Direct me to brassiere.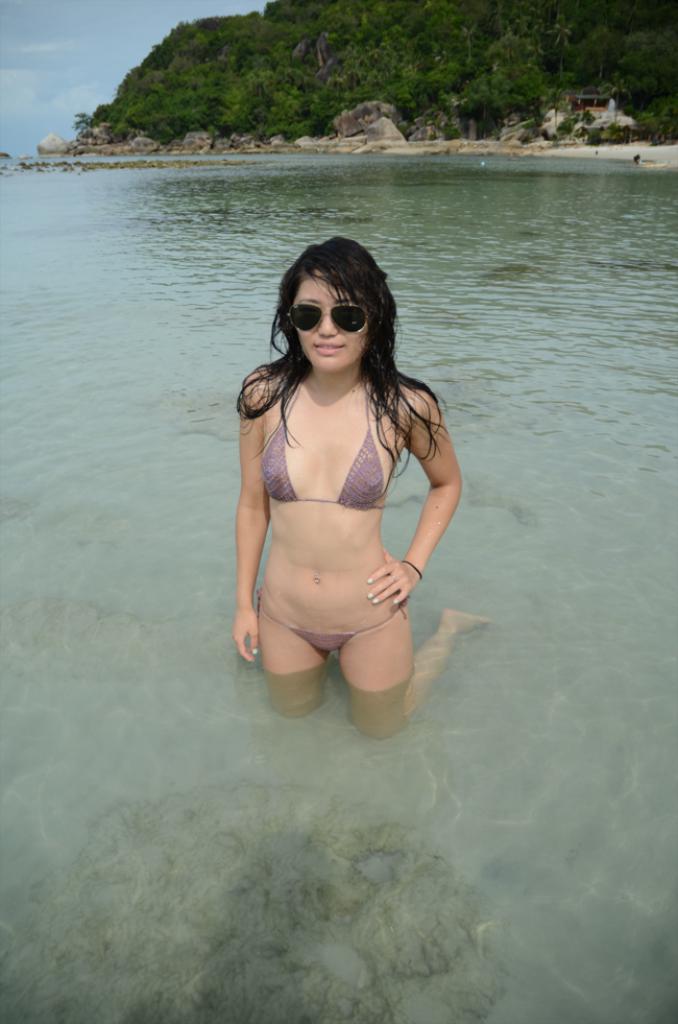
Direction: left=246, top=358, right=419, bottom=551.
